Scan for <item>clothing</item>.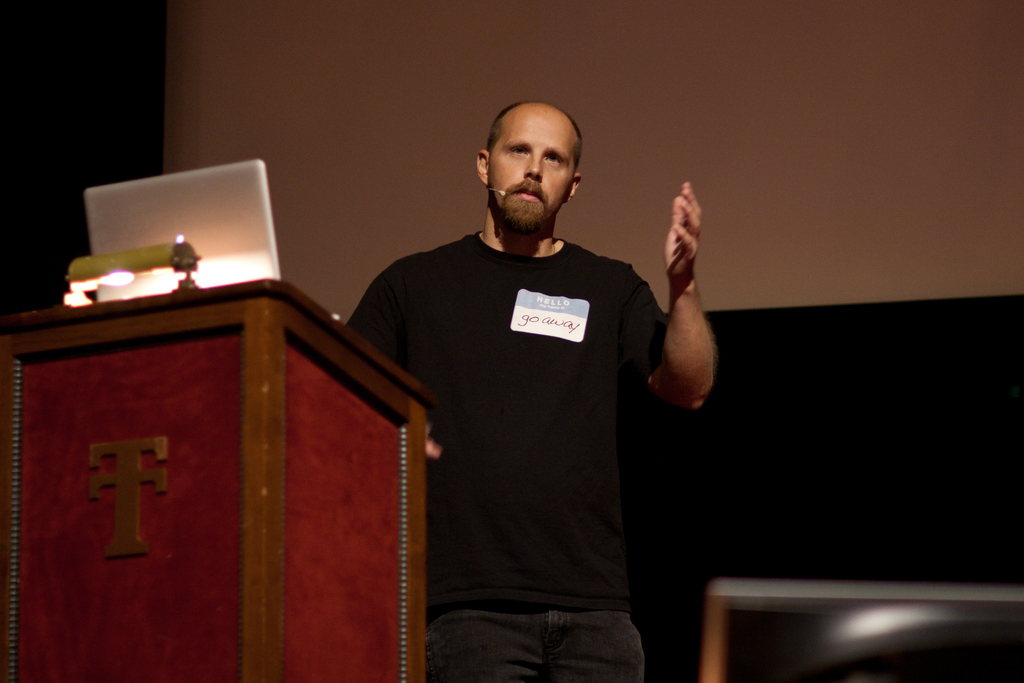
Scan result: Rect(356, 165, 689, 652).
